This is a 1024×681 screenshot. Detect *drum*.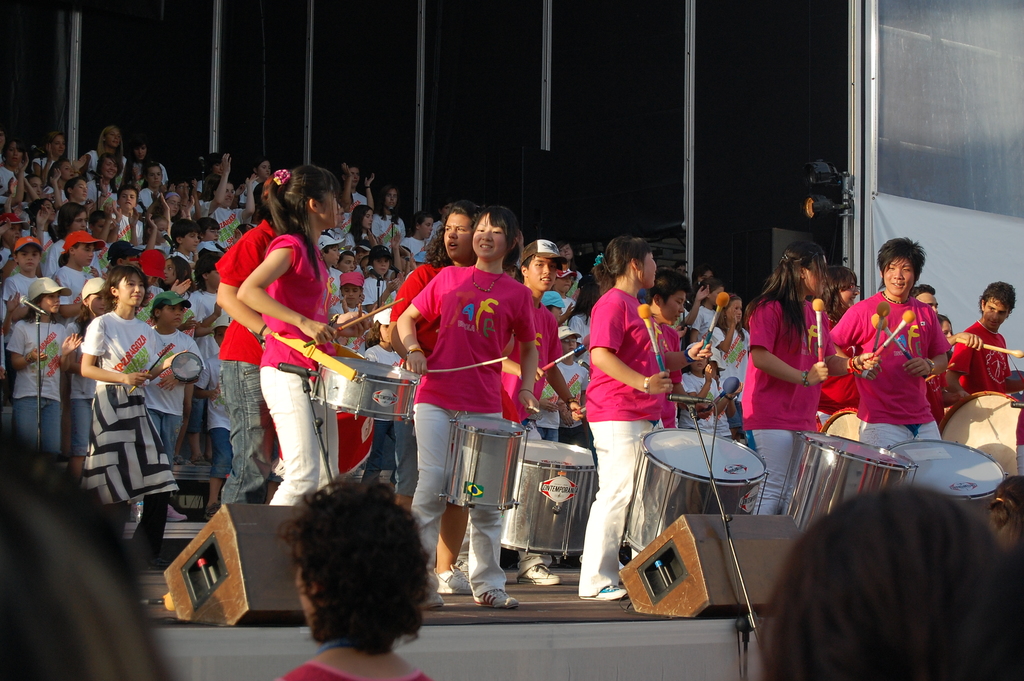
820 406 862 441.
